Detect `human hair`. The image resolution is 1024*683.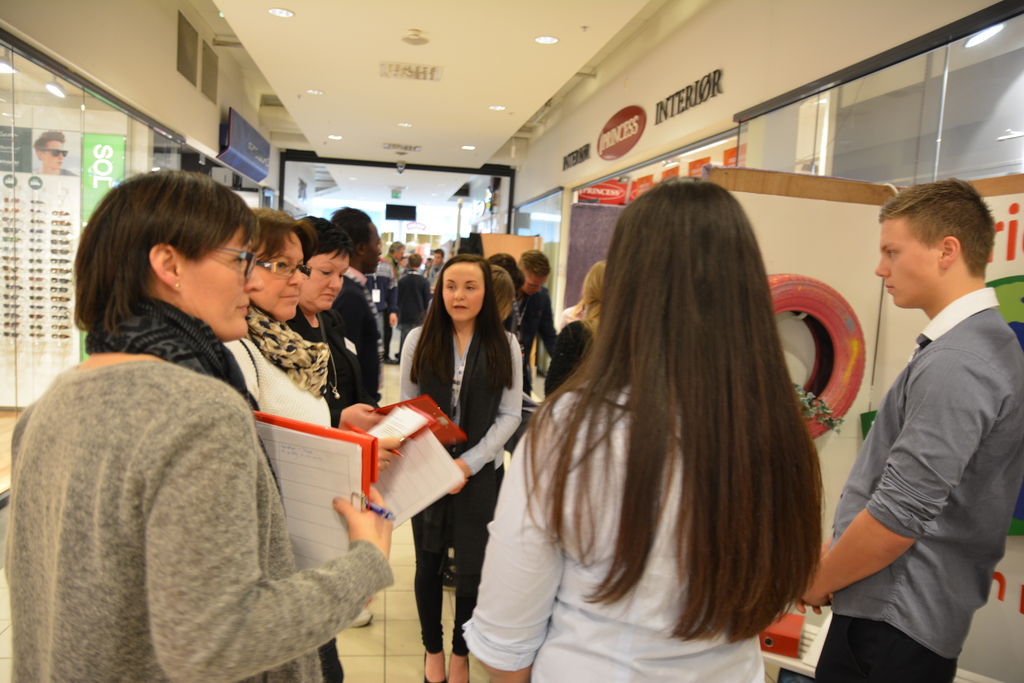
(x1=385, y1=241, x2=403, y2=255).
